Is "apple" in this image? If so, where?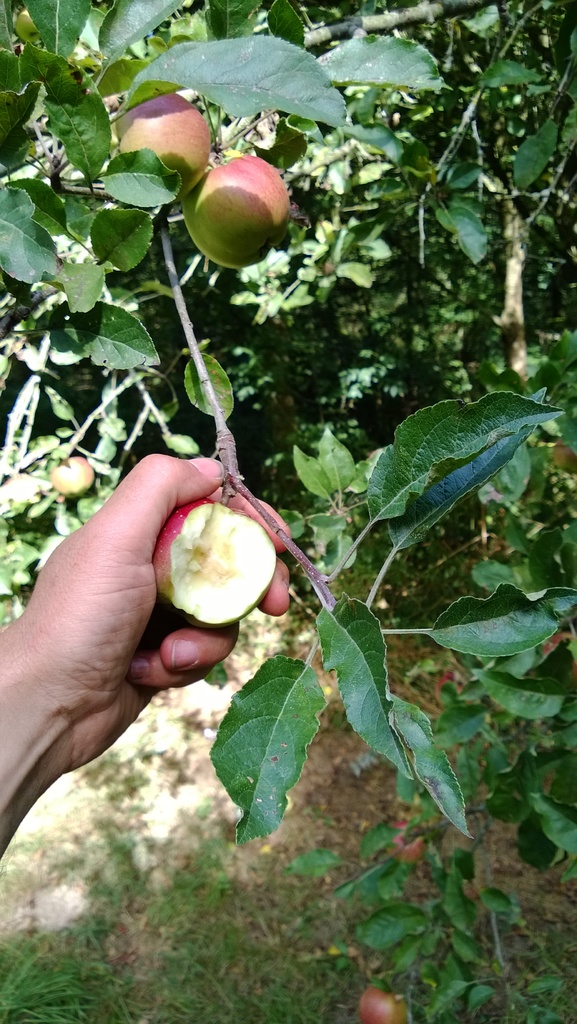
Yes, at box(542, 629, 576, 668).
